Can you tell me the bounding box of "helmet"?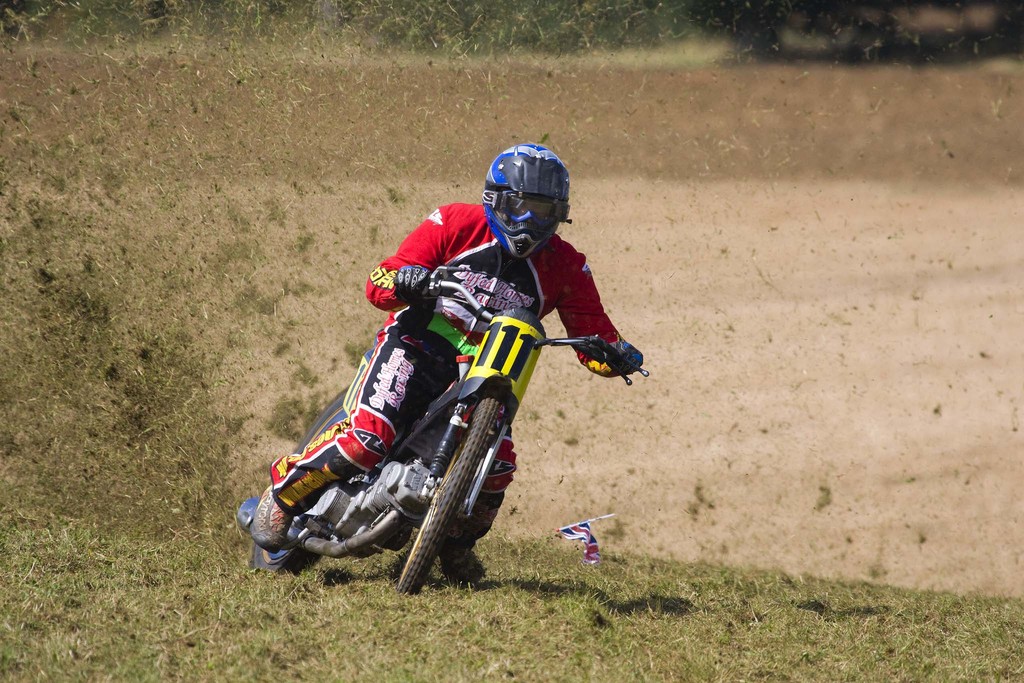
<box>480,144,576,252</box>.
